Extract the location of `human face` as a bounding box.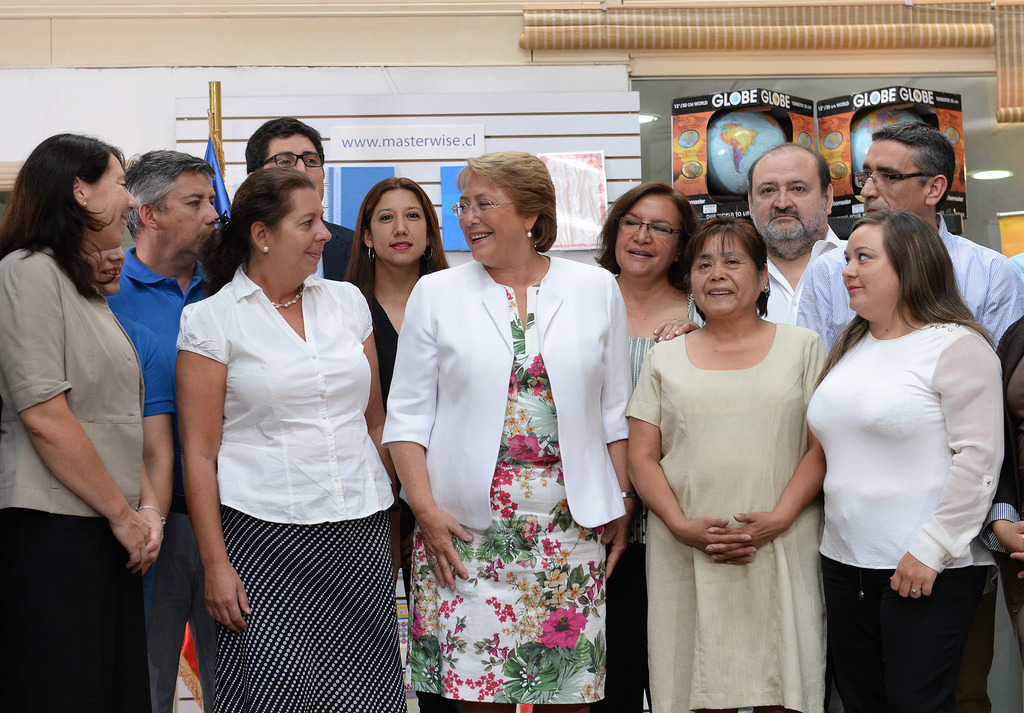
detection(689, 233, 759, 322).
